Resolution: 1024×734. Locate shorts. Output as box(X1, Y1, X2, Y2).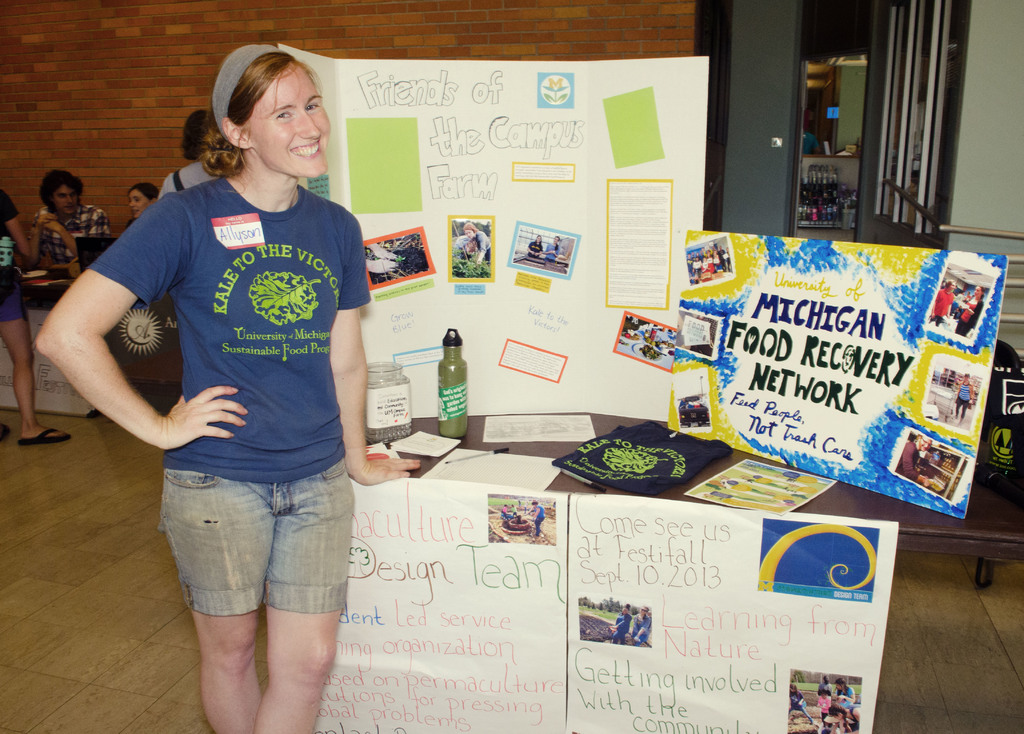
box(154, 465, 348, 630).
